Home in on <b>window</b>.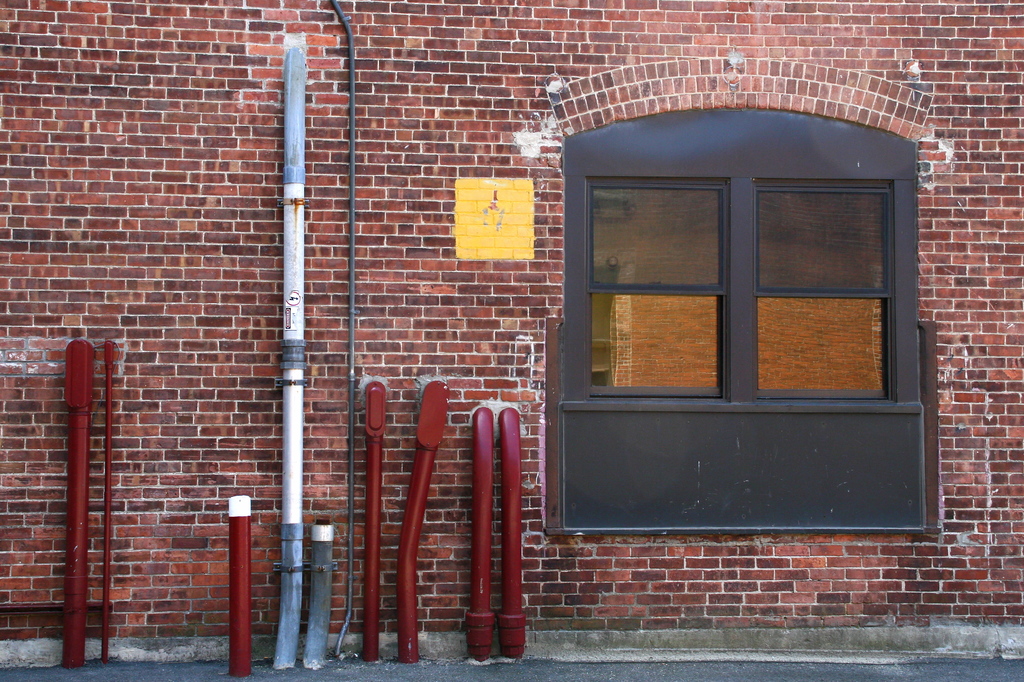
Homed in at (560,99,936,534).
